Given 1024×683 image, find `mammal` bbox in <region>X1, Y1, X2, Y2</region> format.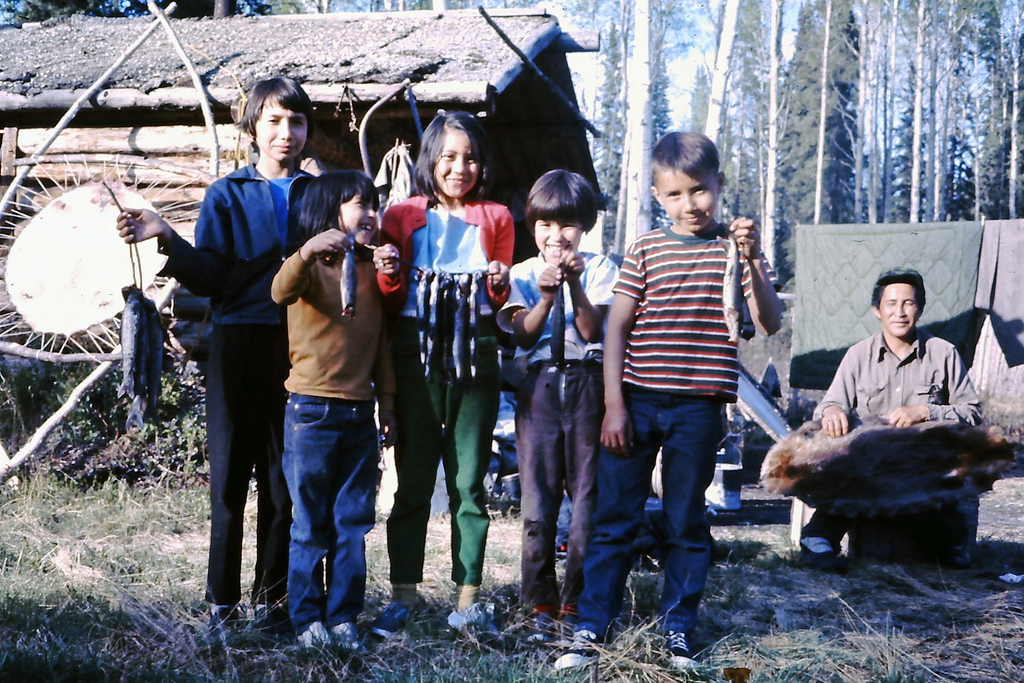
<region>252, 161, 404, 618</region>.
